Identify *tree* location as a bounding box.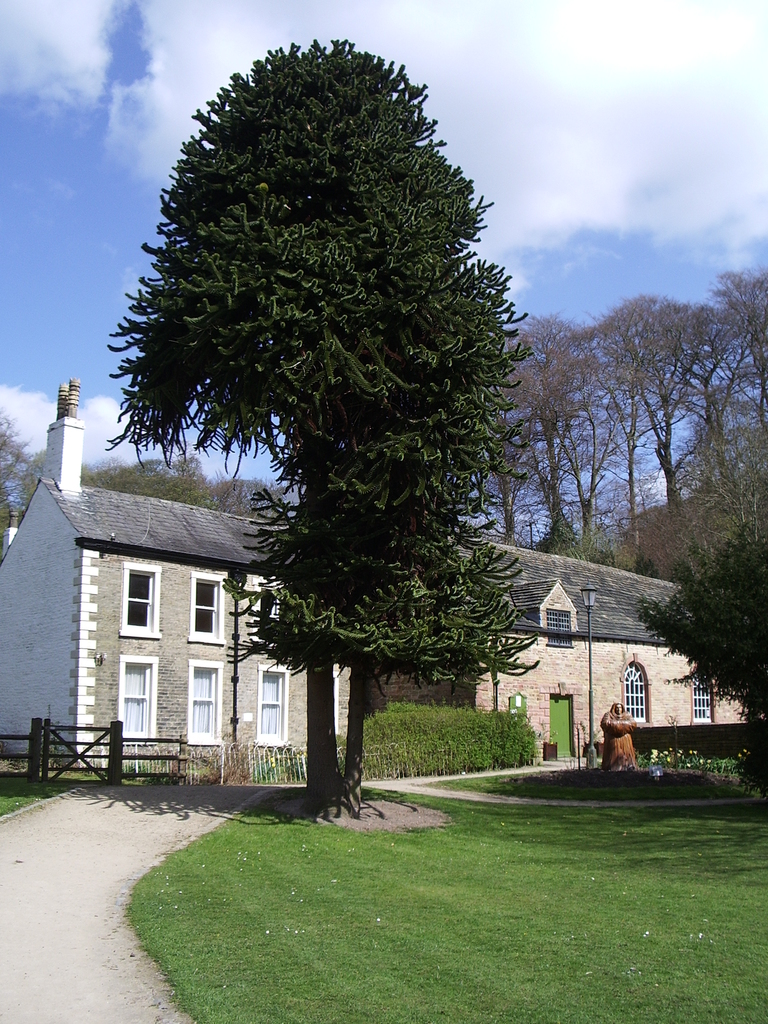
pyautogui.locateOnScreen(209, 476, 312, 529).
